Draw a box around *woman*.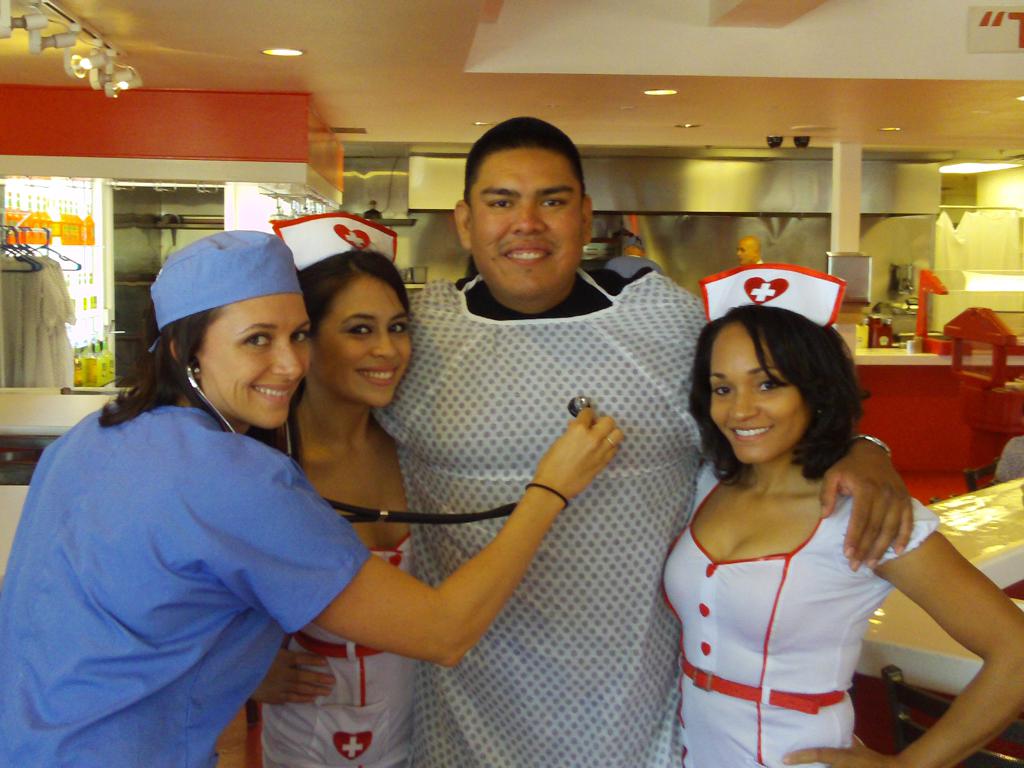
[x1=245, y1=211, x2=427, y2=767].
